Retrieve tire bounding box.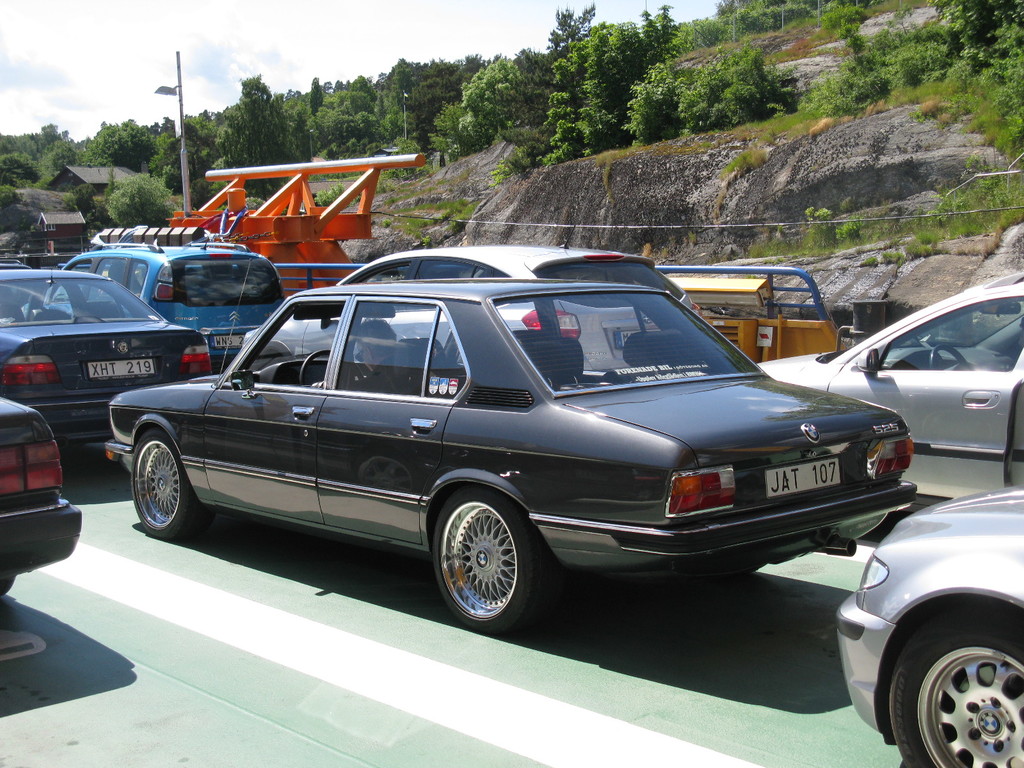
Bounding box: x1=131, y1=426, x2=195, y2=539.
